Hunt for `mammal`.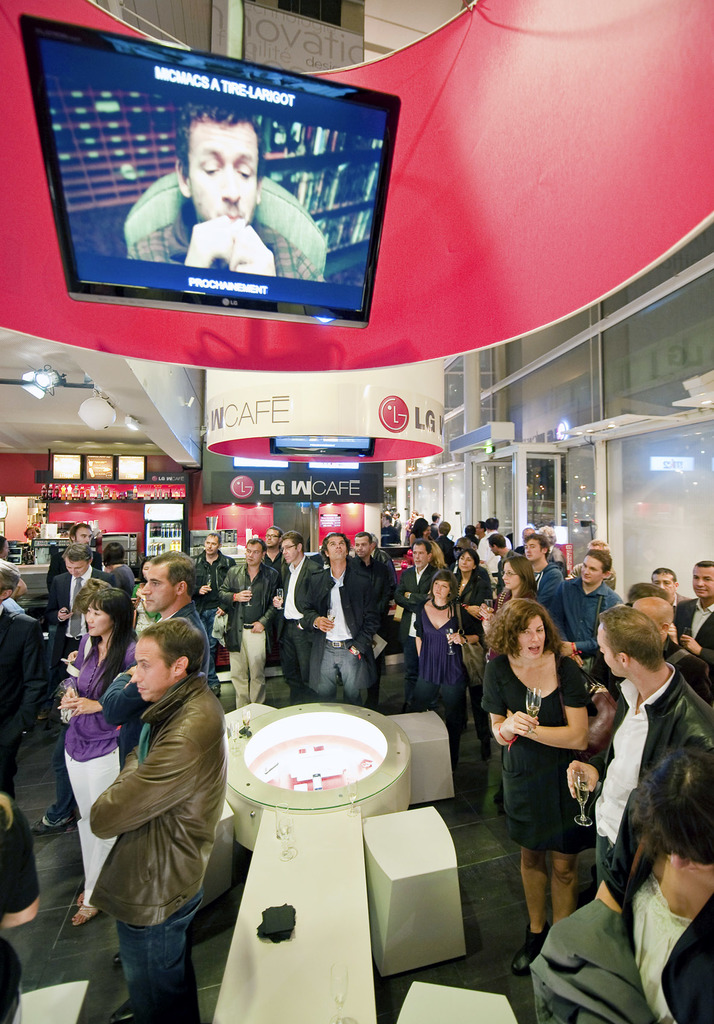
Hunted down at (x1=80, y1=590, x2=230, y2=1020).
